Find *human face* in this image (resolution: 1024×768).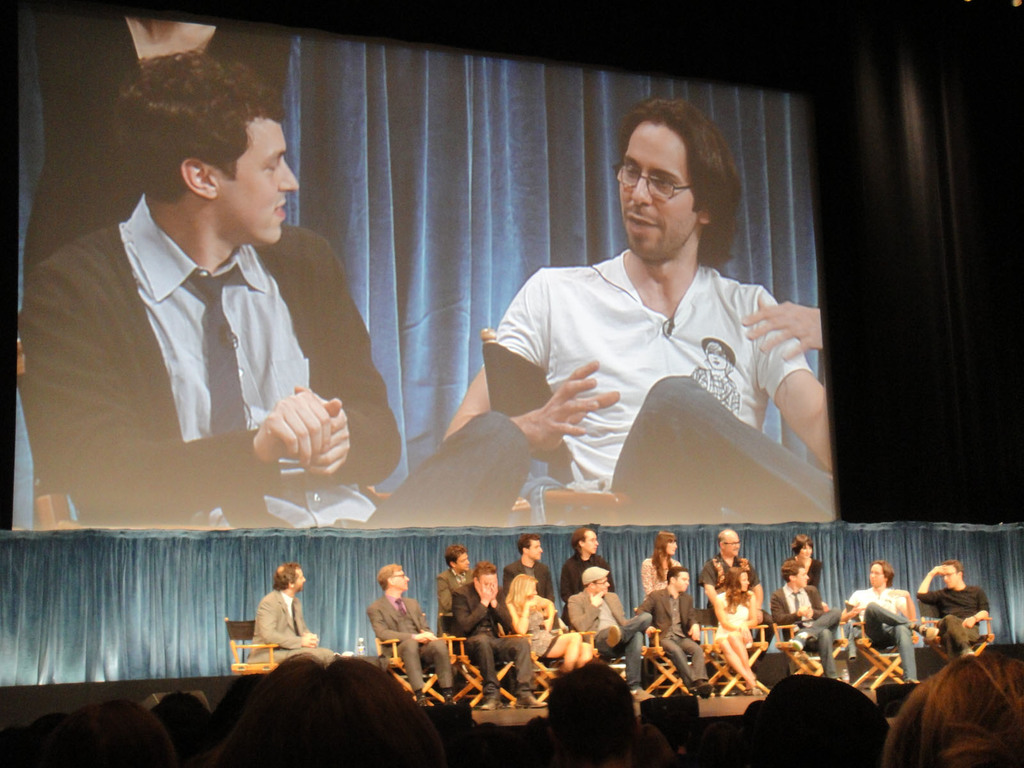
(580,532,600,557).
